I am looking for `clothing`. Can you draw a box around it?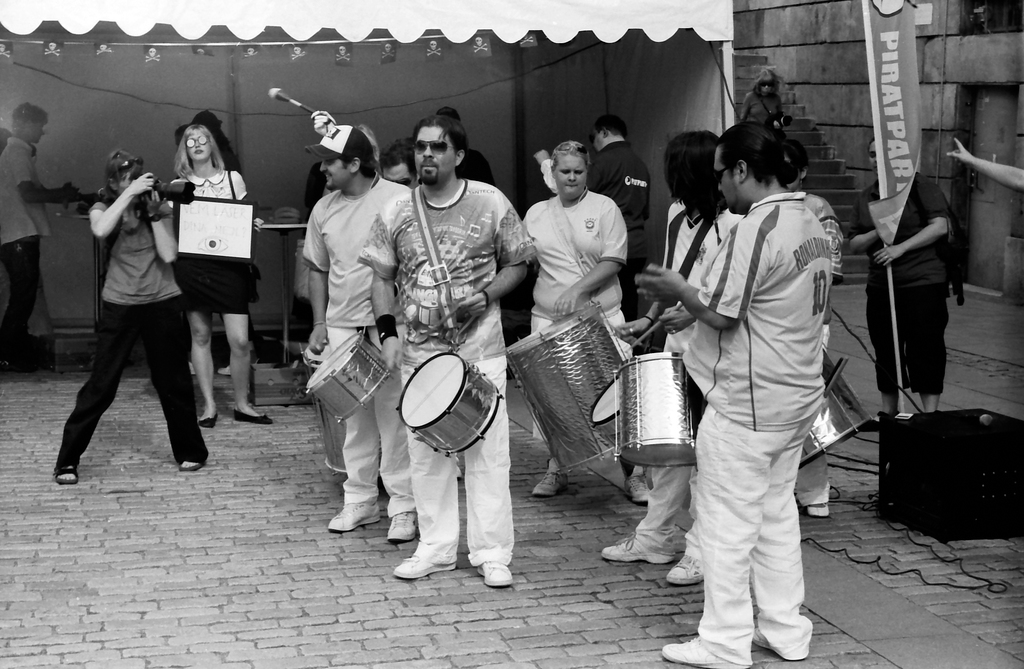
Sure, the bounding box is [795, 184, 846, 508].
